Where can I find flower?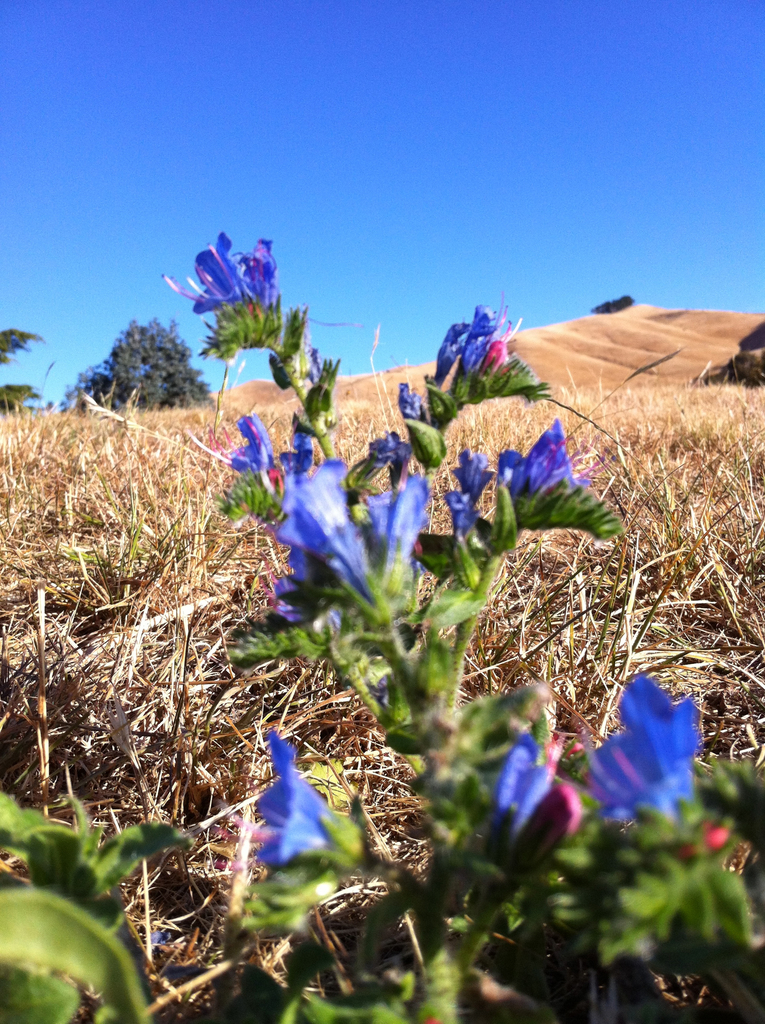
You can find it at x1=485, y1=737, x2=560, y2=889.
